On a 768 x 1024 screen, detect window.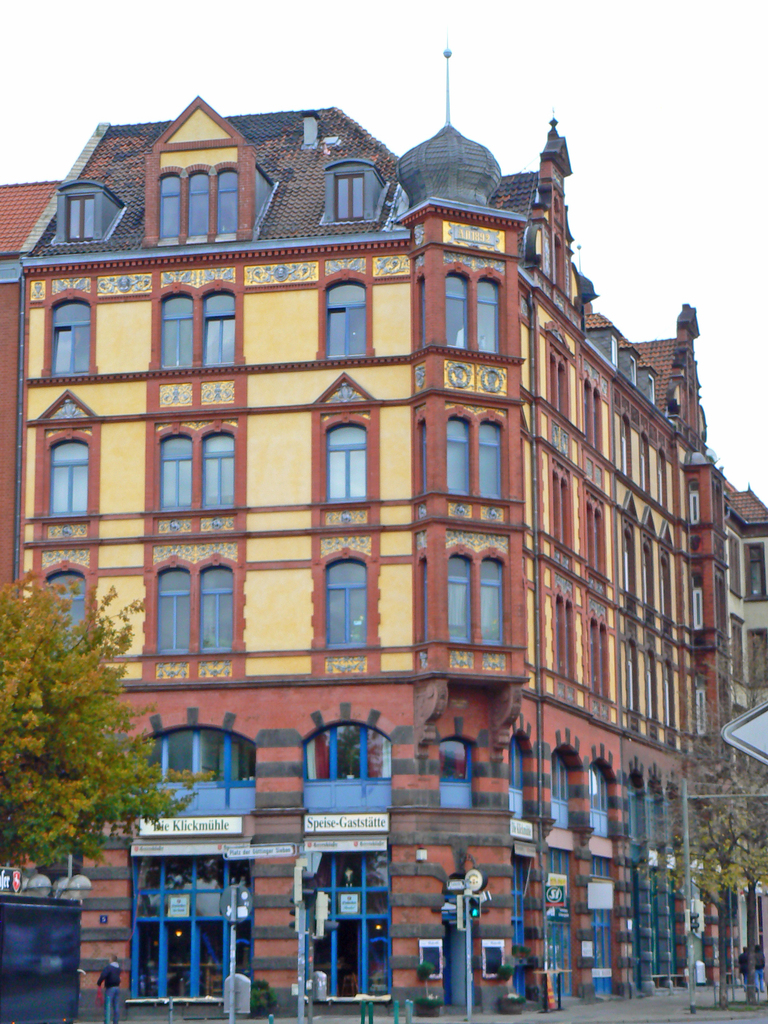
(151, 556, 243, 660).
